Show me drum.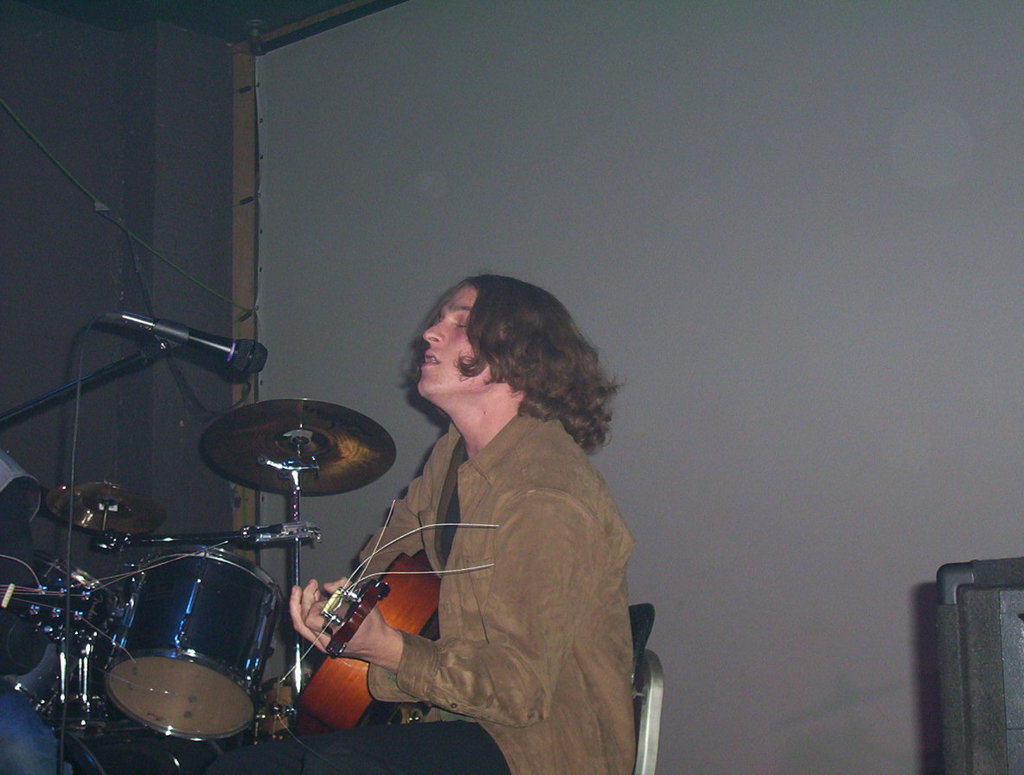
drum is here: <region>101, 549, 283, 739</region>.
